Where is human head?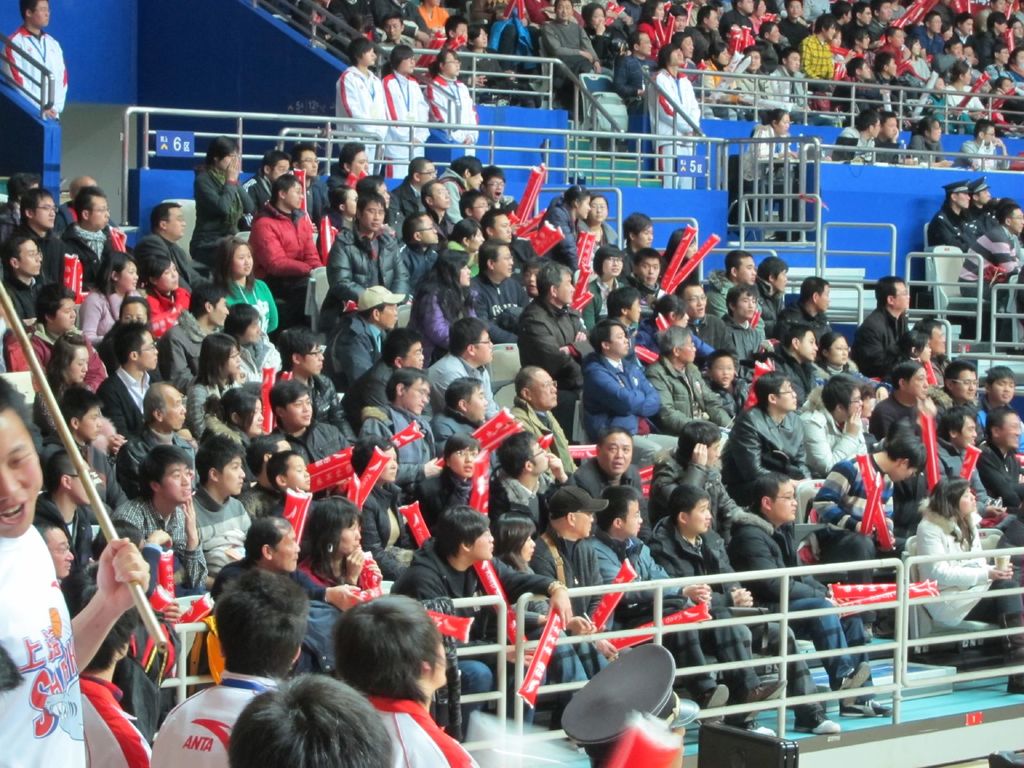
x1=877 y1=276 x2=907 y2=316.
